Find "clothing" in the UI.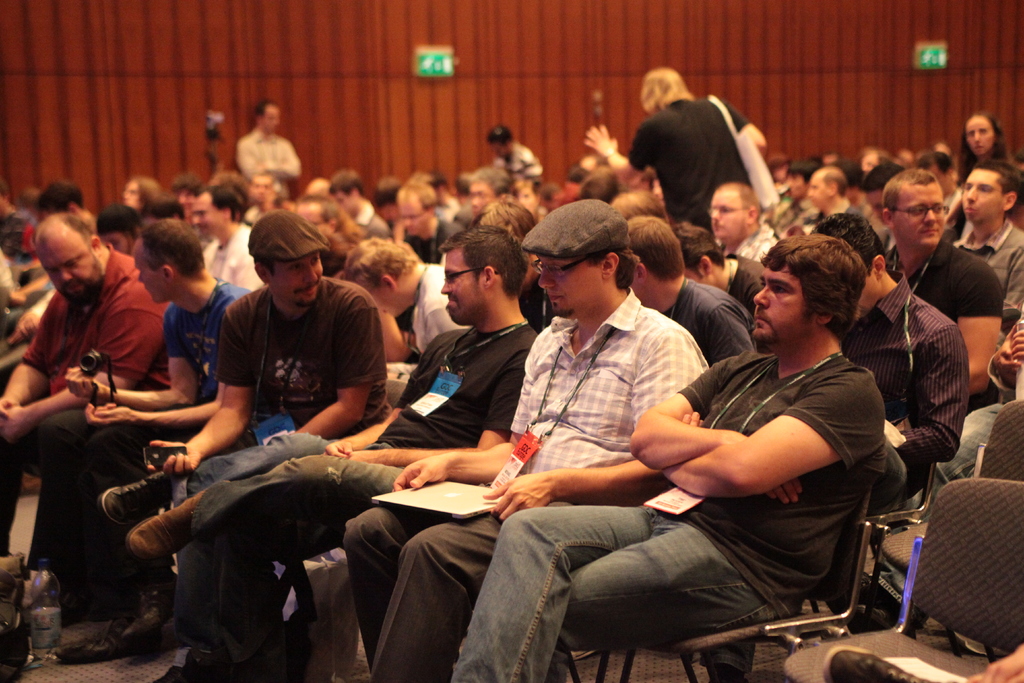
UI element at bbox=[200, 217, 259, 295].
